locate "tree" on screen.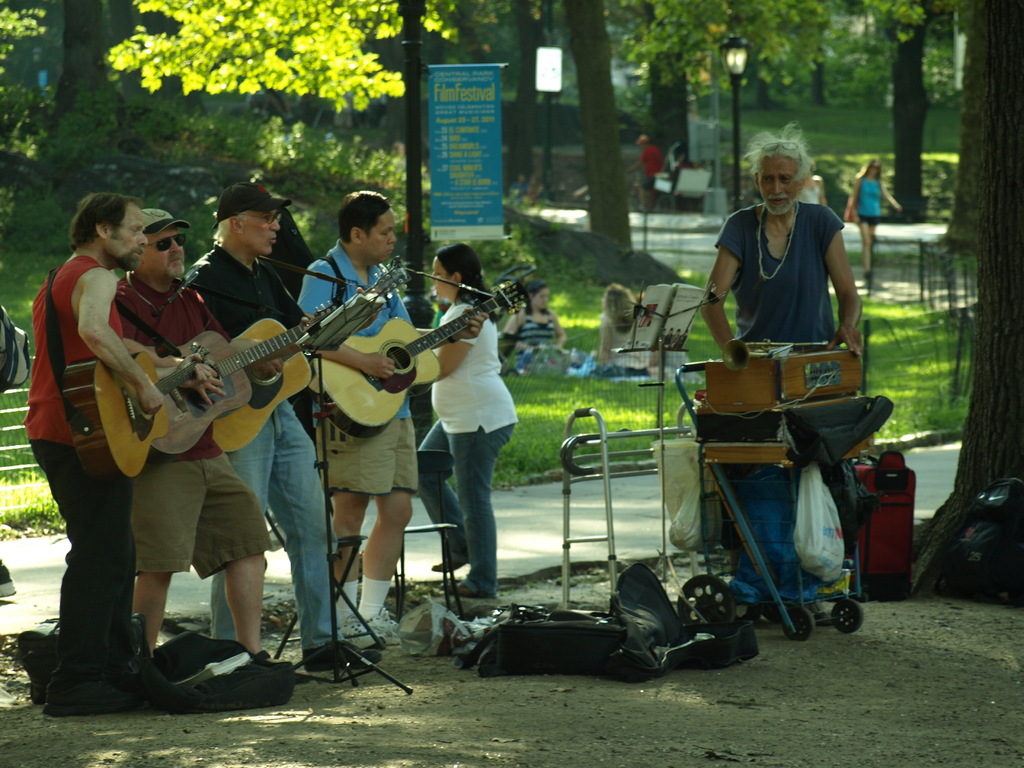
On screen at 0,0,517,318.
